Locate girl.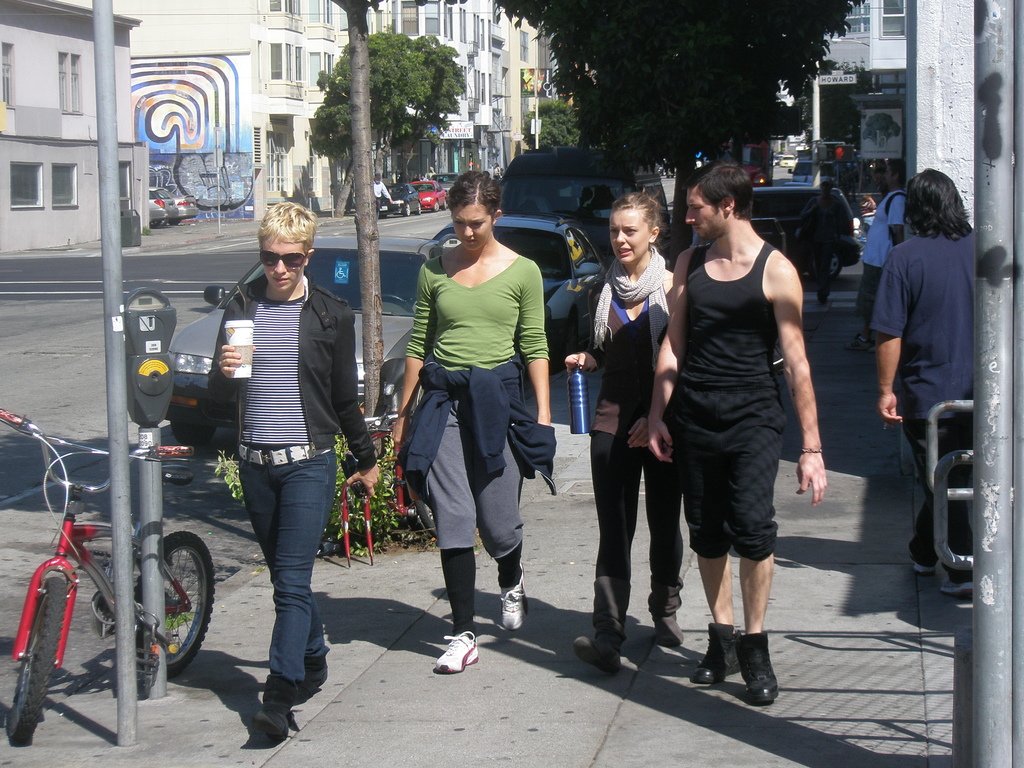
Bounding box: [x1=390, y1=171, x2=553, y2=676].
